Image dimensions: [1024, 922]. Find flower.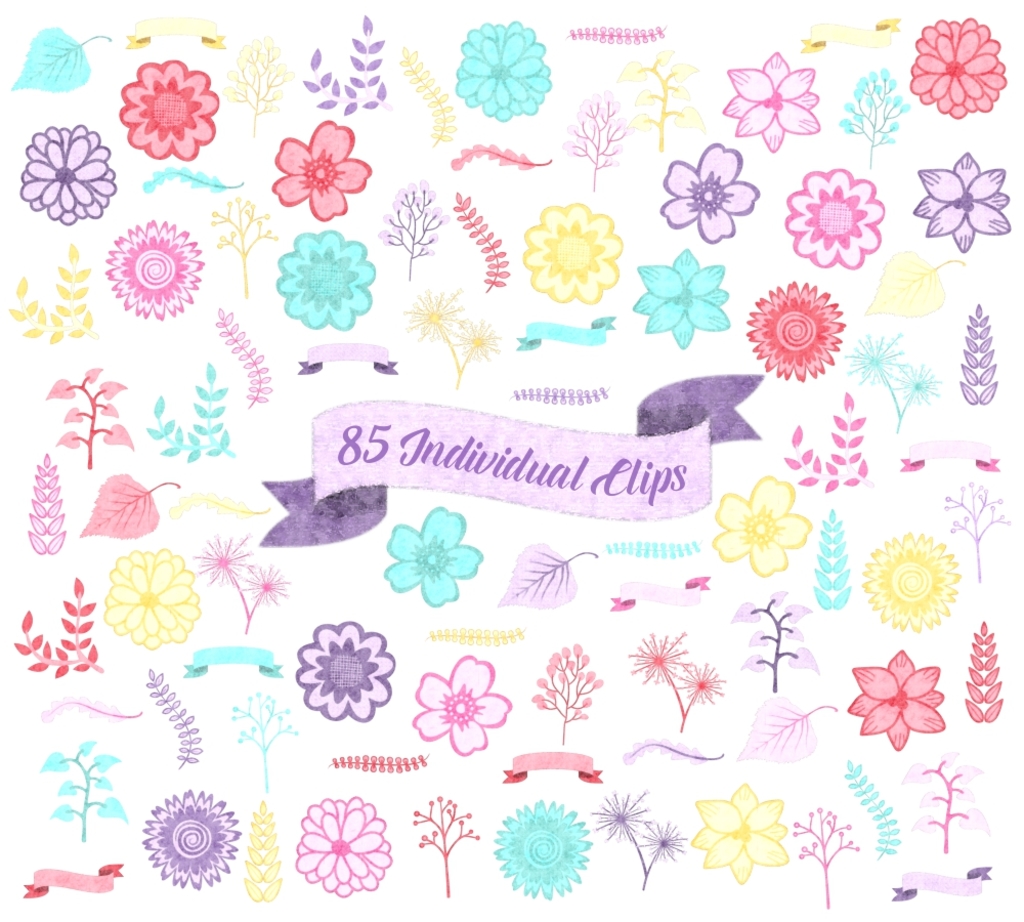
(850,654,943,753).
